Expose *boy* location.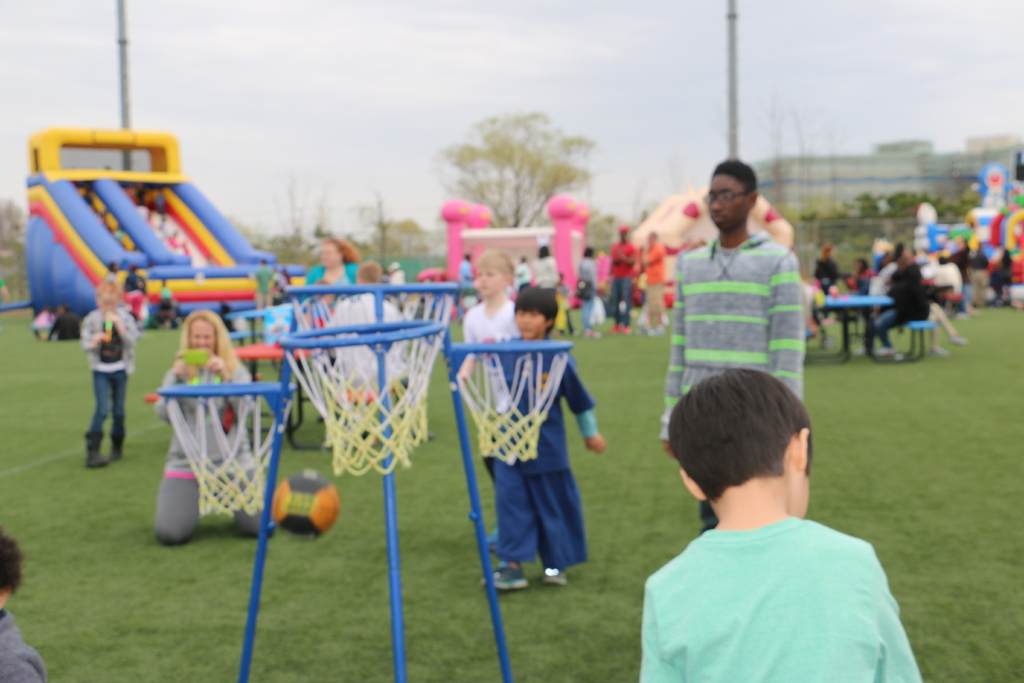
Exposed at box=[481, 294, 614, 591].
